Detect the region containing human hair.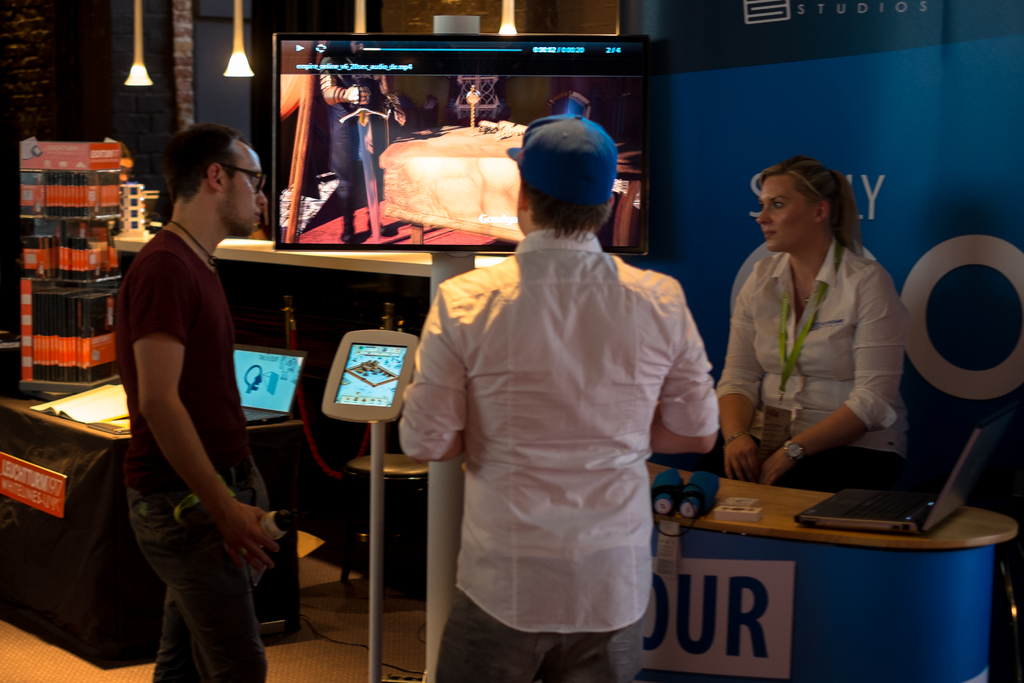
(x1=152, y1=125, x2=242, y2=211).
